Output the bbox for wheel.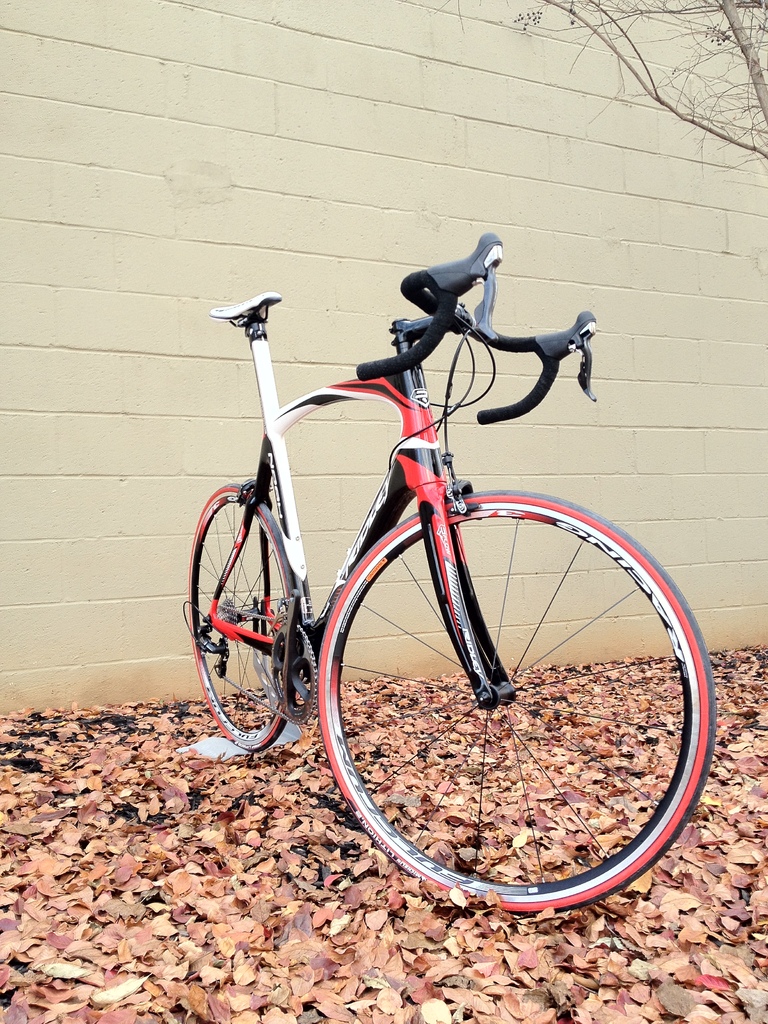
left=182, top=481, right=305, bottom=756.
